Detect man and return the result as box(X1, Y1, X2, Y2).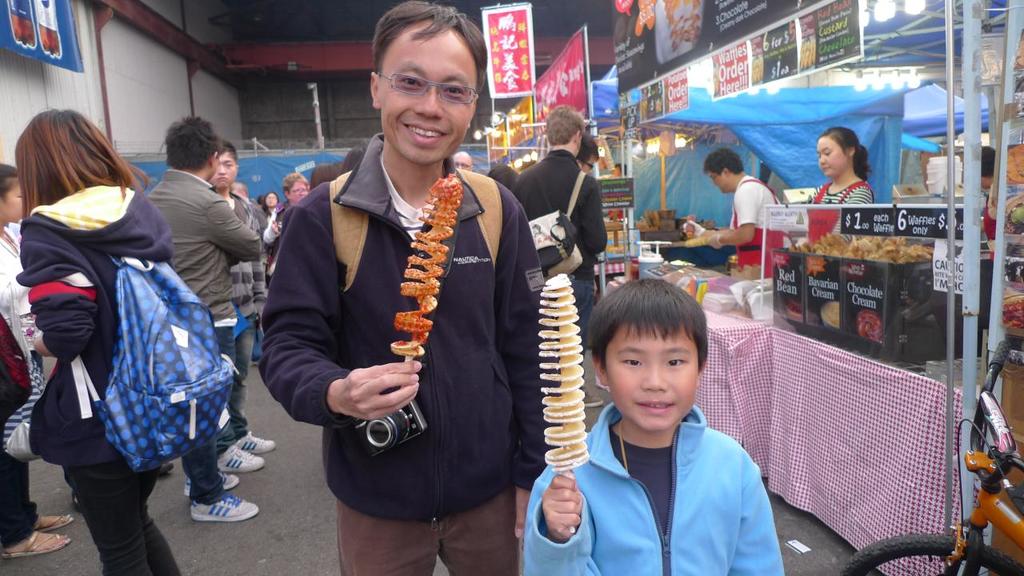
box(147, 112, 265, 518).
